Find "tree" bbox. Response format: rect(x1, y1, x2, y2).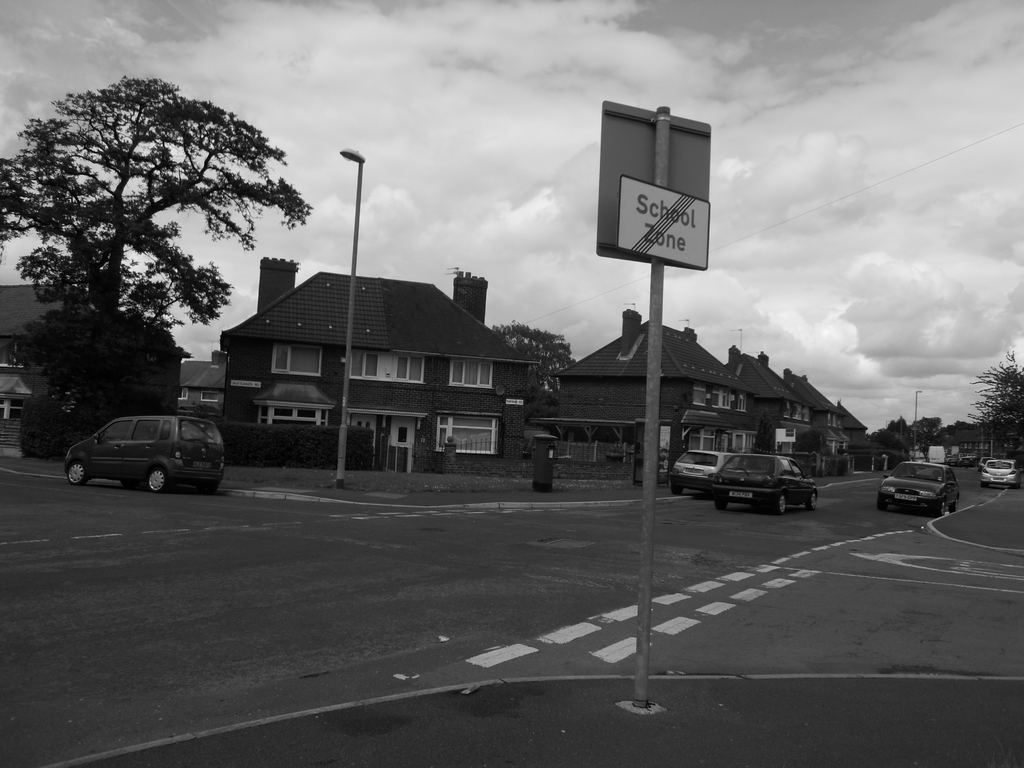
rect(964, 349, 1023, 467).
